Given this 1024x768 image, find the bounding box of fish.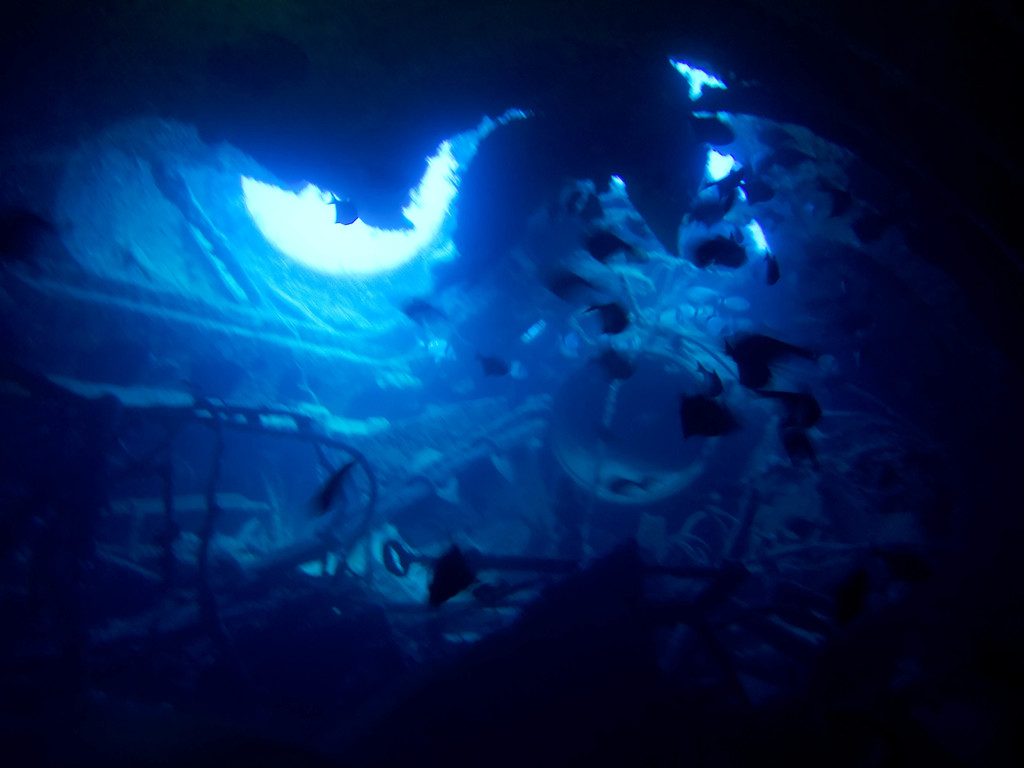
<region>583, 300, 629, 335</region>.
